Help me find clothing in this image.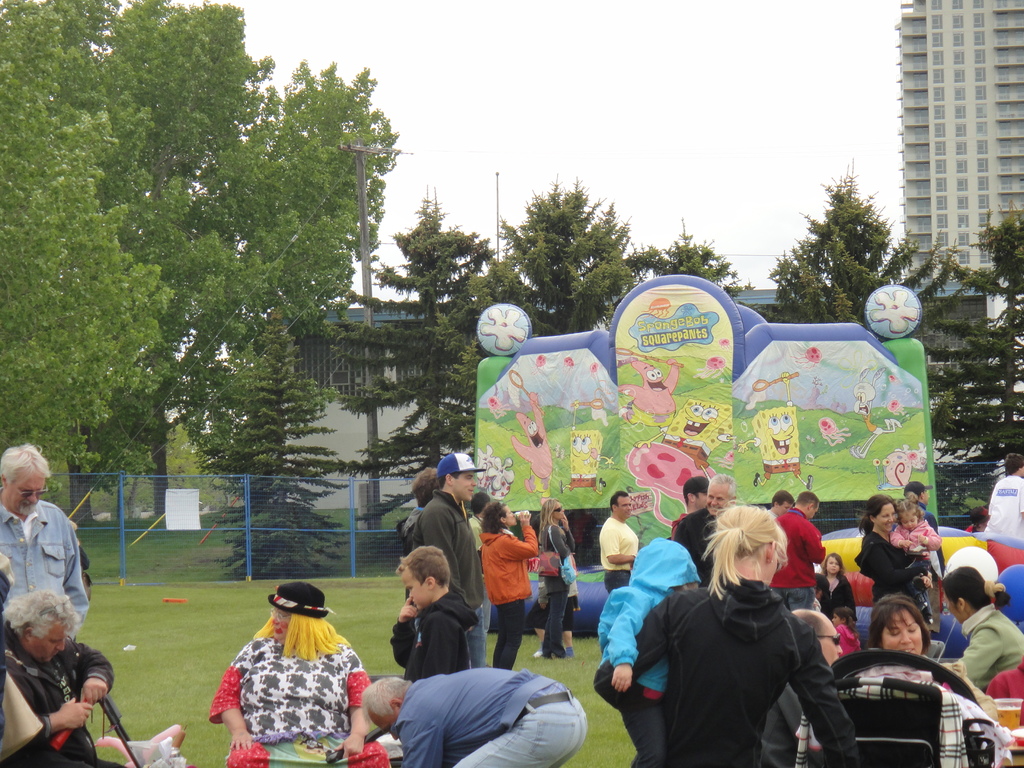
Found it: select_region(838, 650, 1015, 767).
